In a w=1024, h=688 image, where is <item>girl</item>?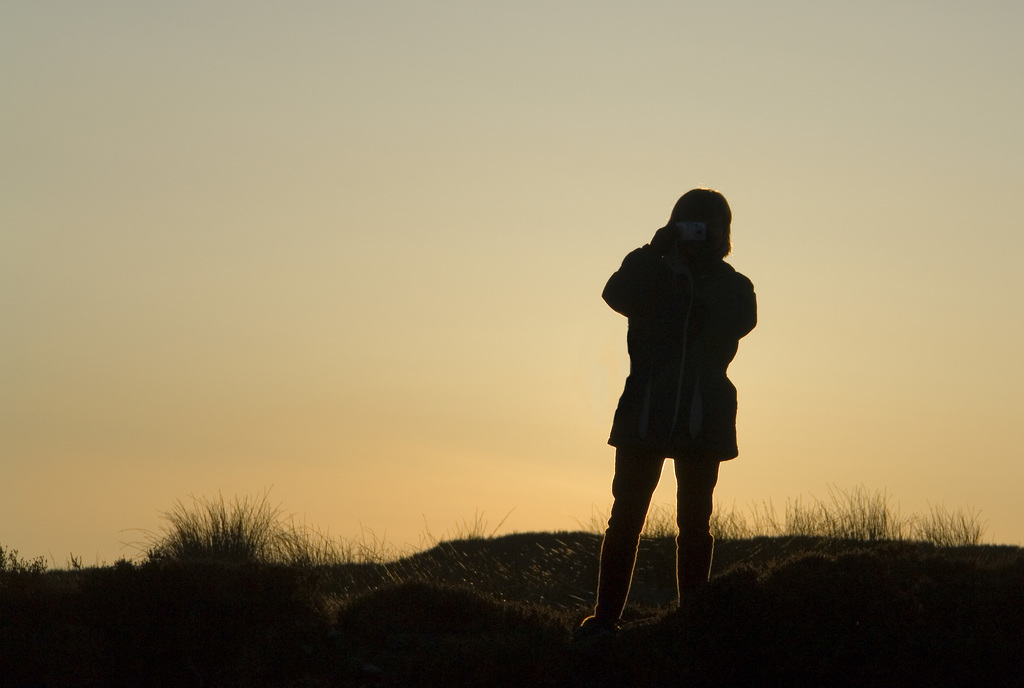
rect(566, 188, 762, 637).
